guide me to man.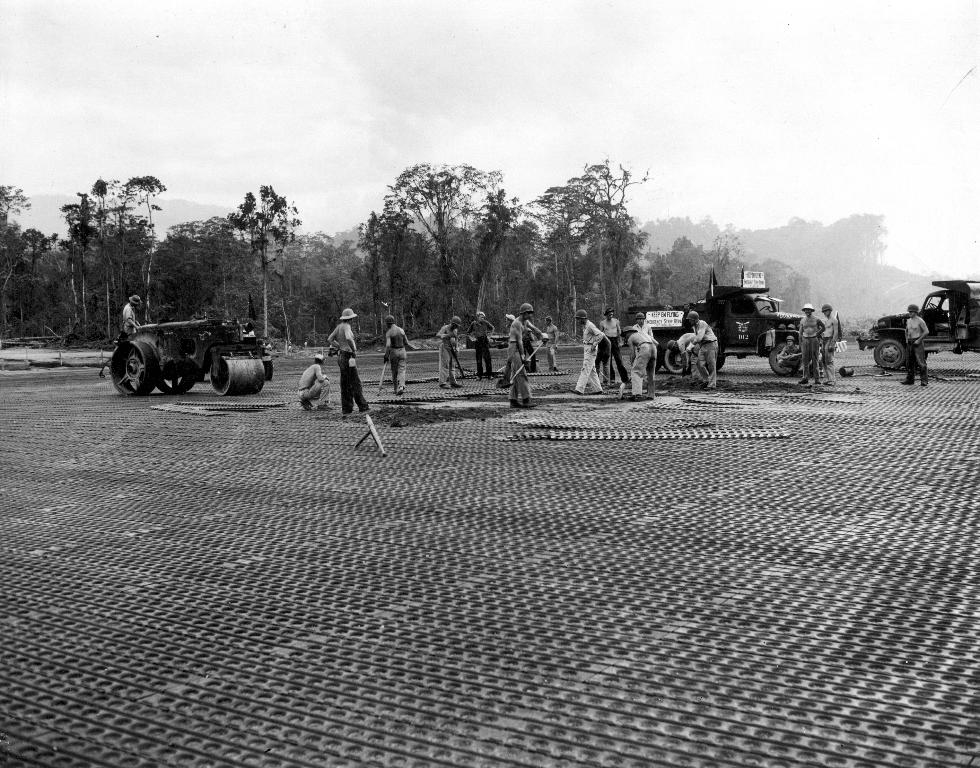
Guidance: l=669, t=332, r=695, b=363.
